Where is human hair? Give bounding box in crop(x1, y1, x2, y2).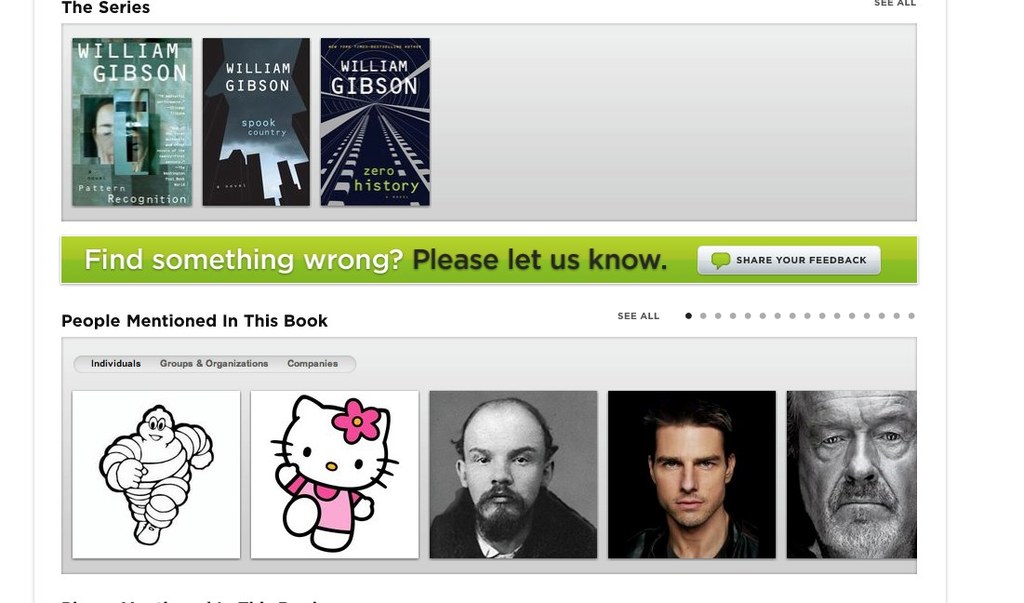
crop(788, 389, 810, 428).
